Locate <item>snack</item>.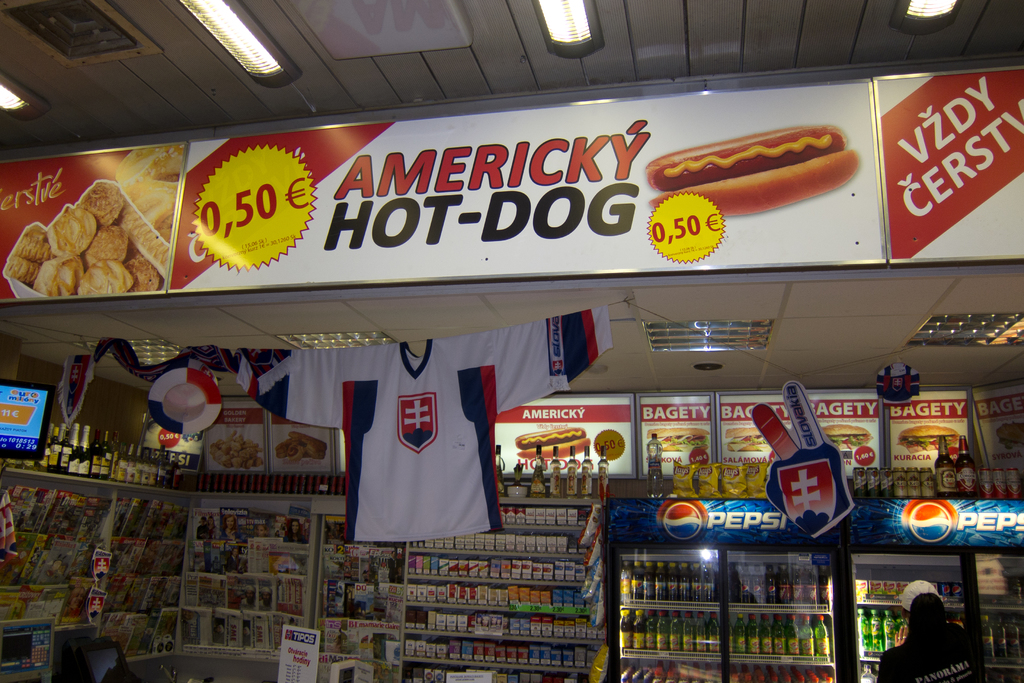
Bounding box: 515/427/589/457.
